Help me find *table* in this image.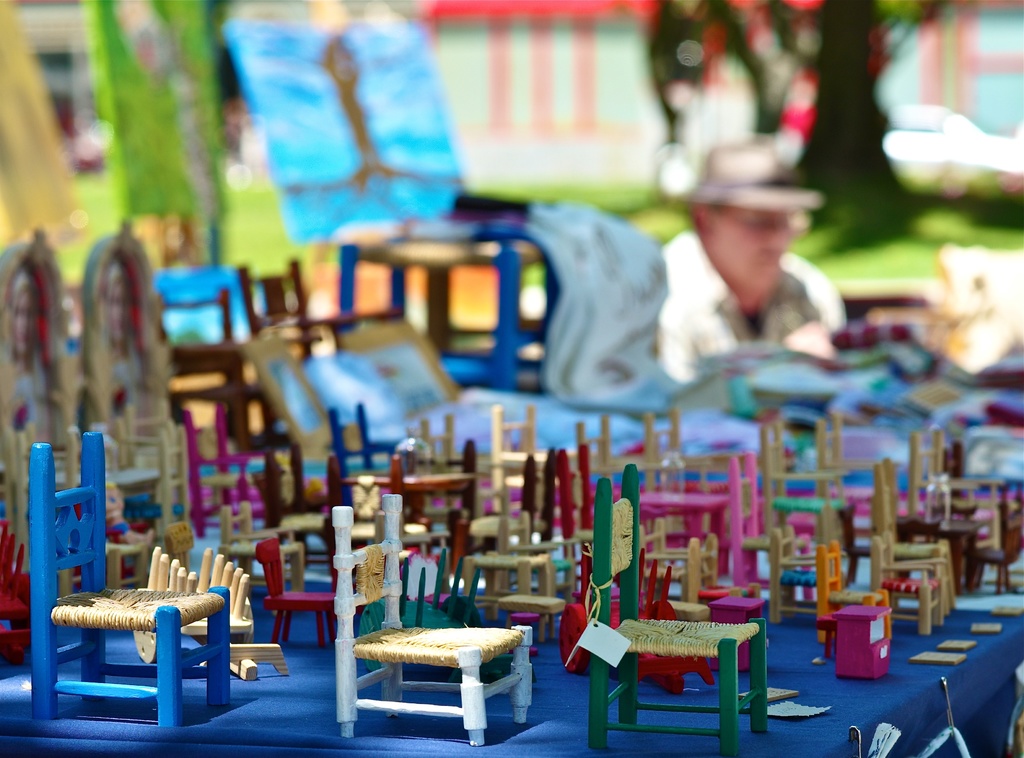
Found it: (left=0, top=551, right=1023, bottom=757).
